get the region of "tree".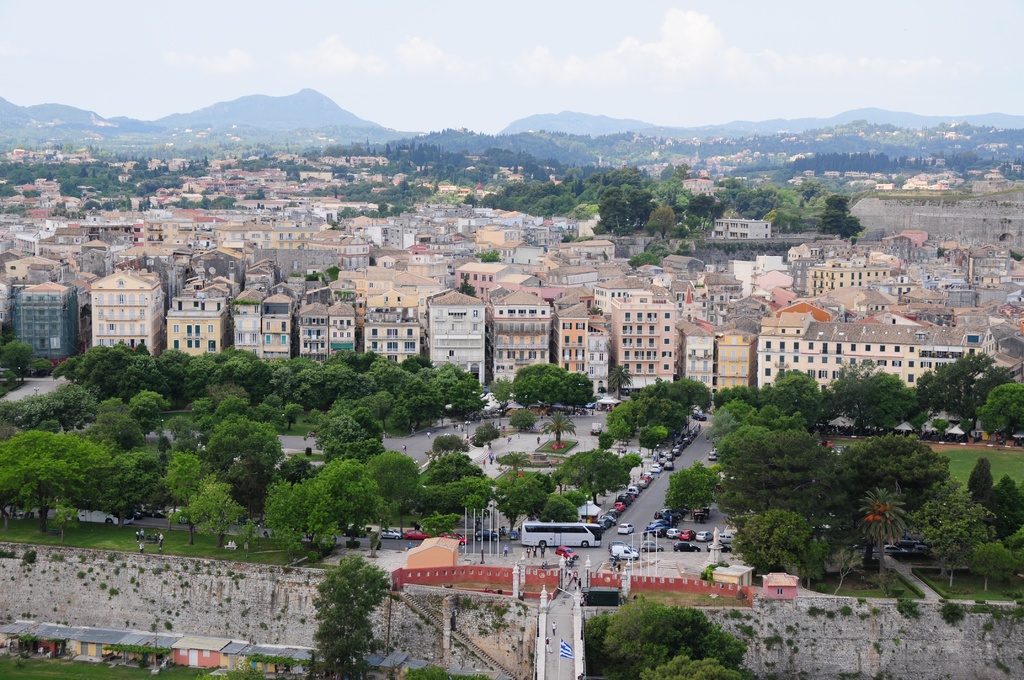
[left=908, top=479, right=995, bottom=590].
